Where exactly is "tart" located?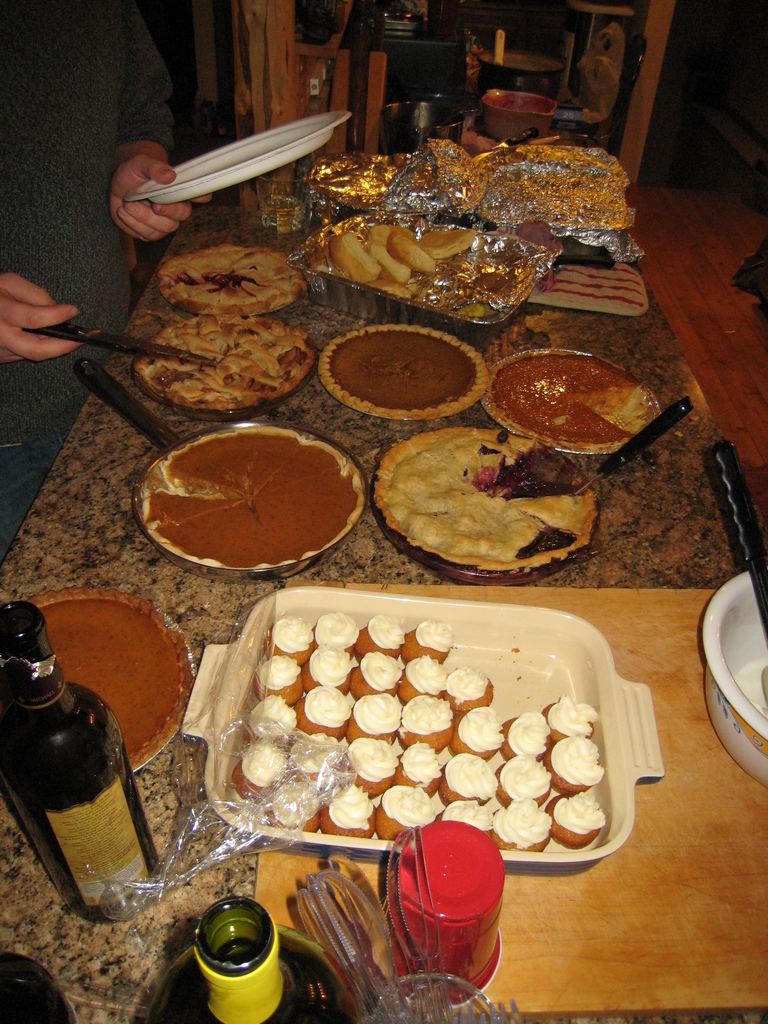
Its bounding box is left=380, top=430, right=613, bottom=585.
